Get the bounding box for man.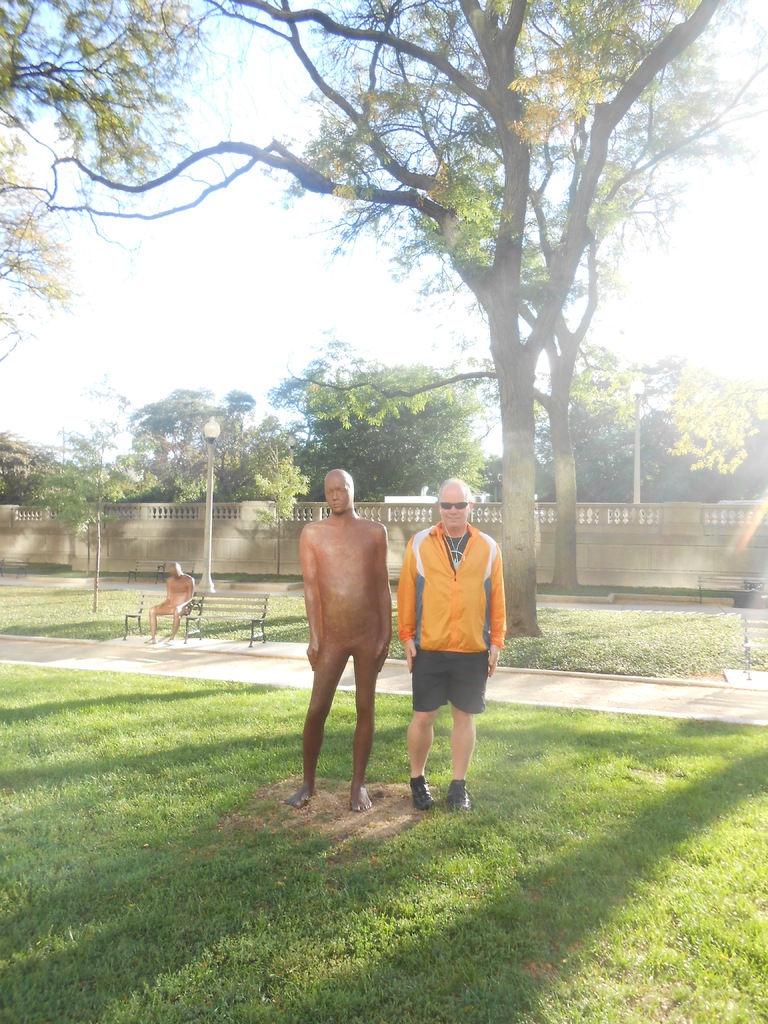
detection(149, 560, 195, 644).
